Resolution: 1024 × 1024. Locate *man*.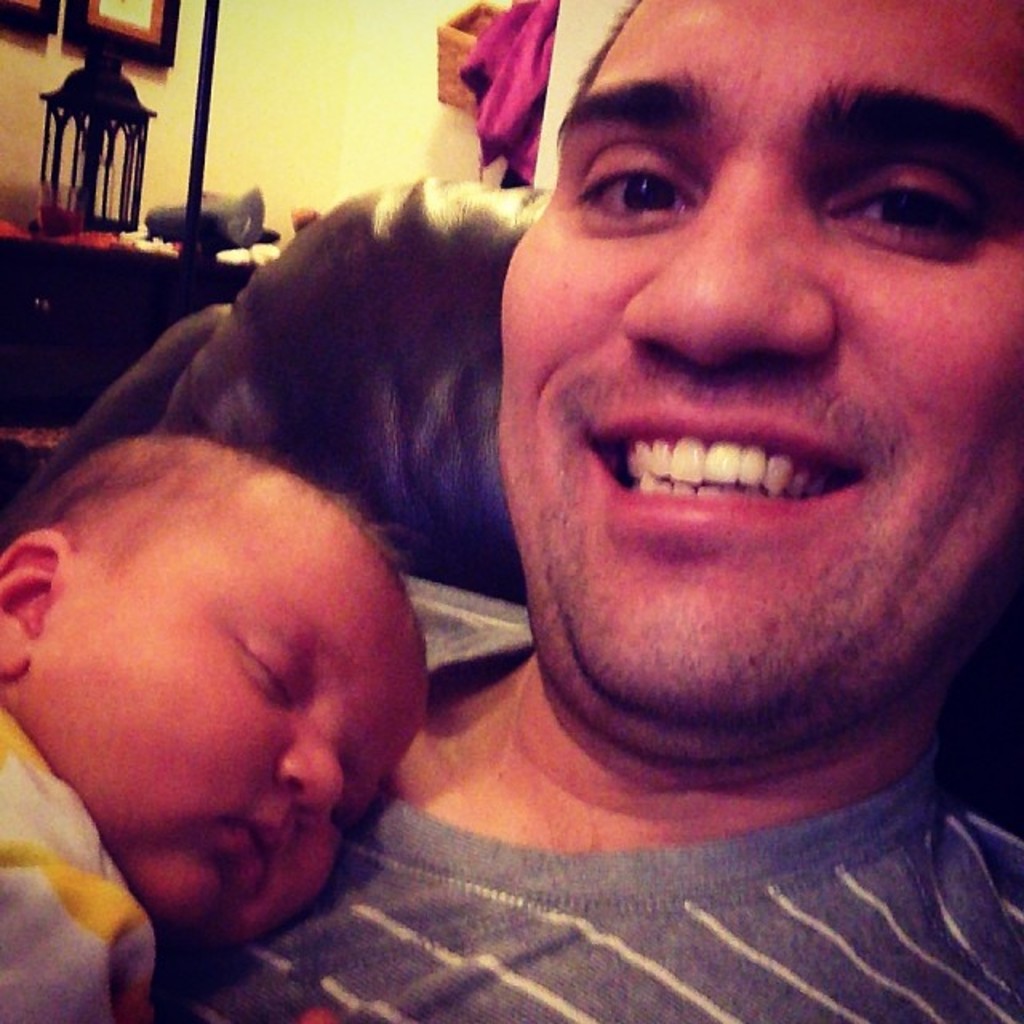
[141,0,1022,1022].
